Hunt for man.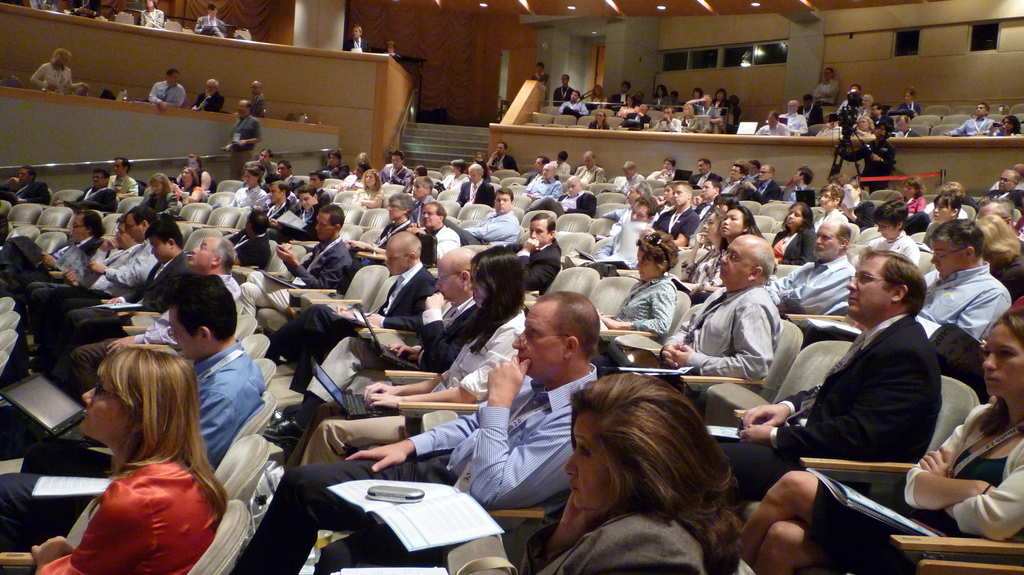
Hunted down at [799,97,820,122].
